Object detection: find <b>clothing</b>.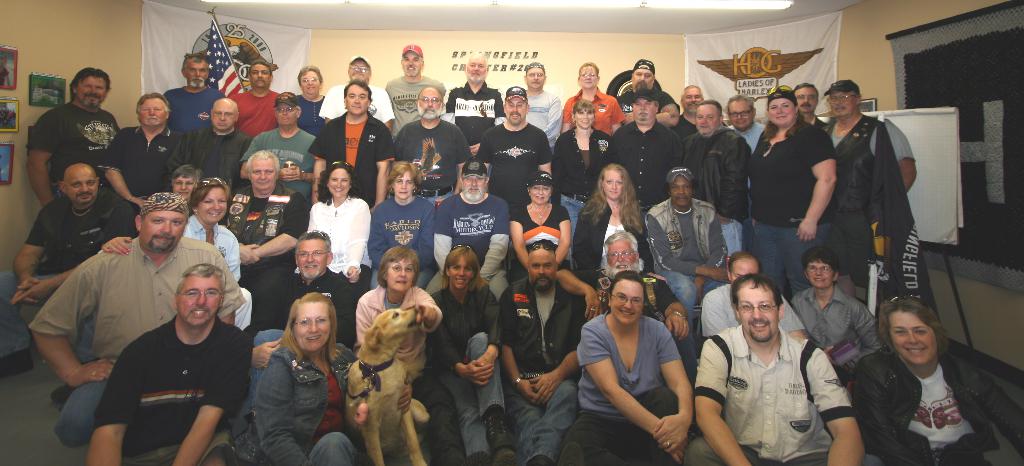
bbox=(307, 191, 369, 353).
